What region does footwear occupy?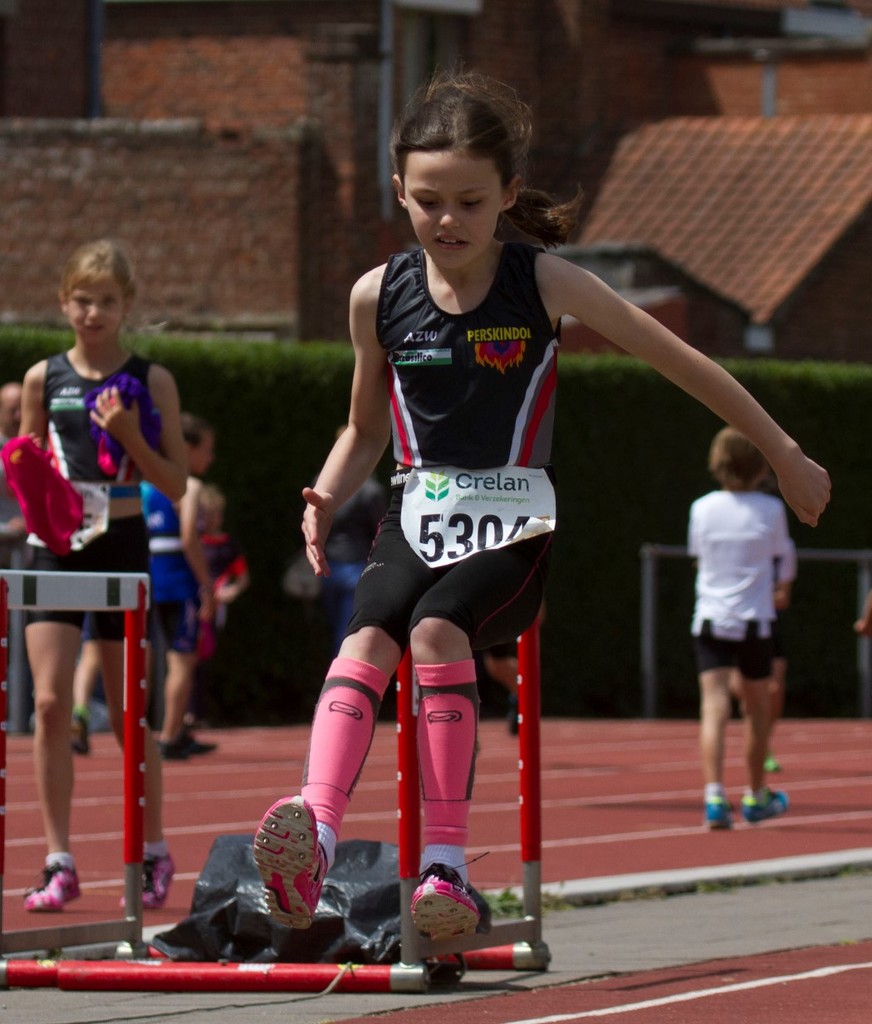
231/808/331/943.
